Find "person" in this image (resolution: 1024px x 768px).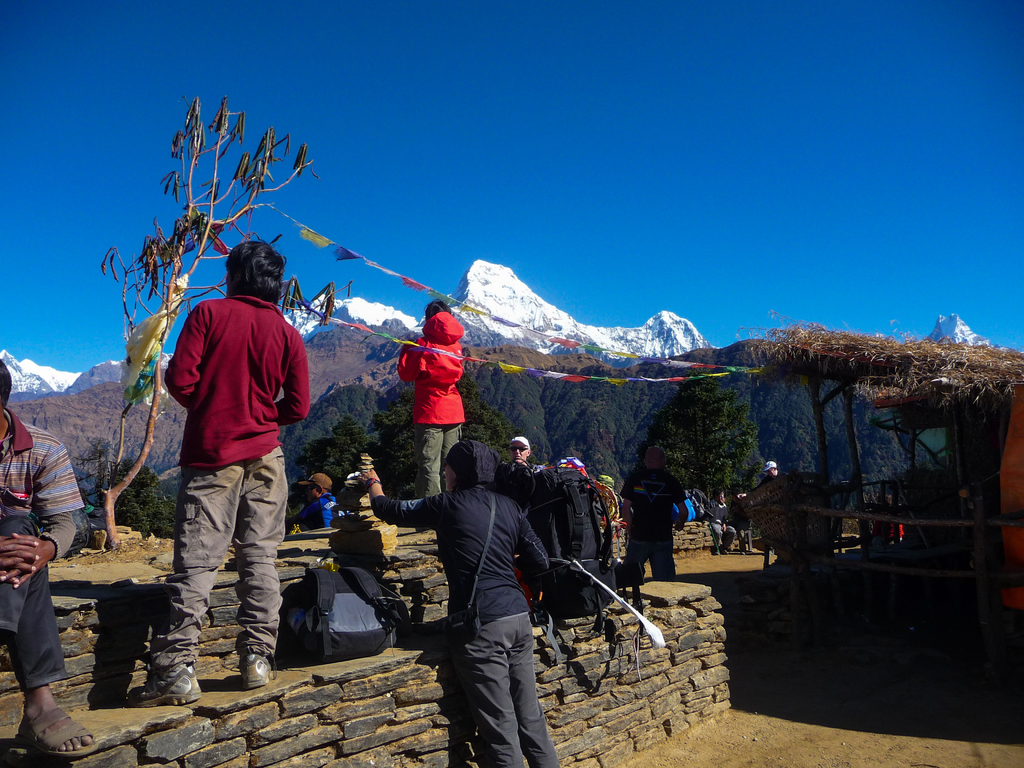
rect(126, 239, 311, 706).
